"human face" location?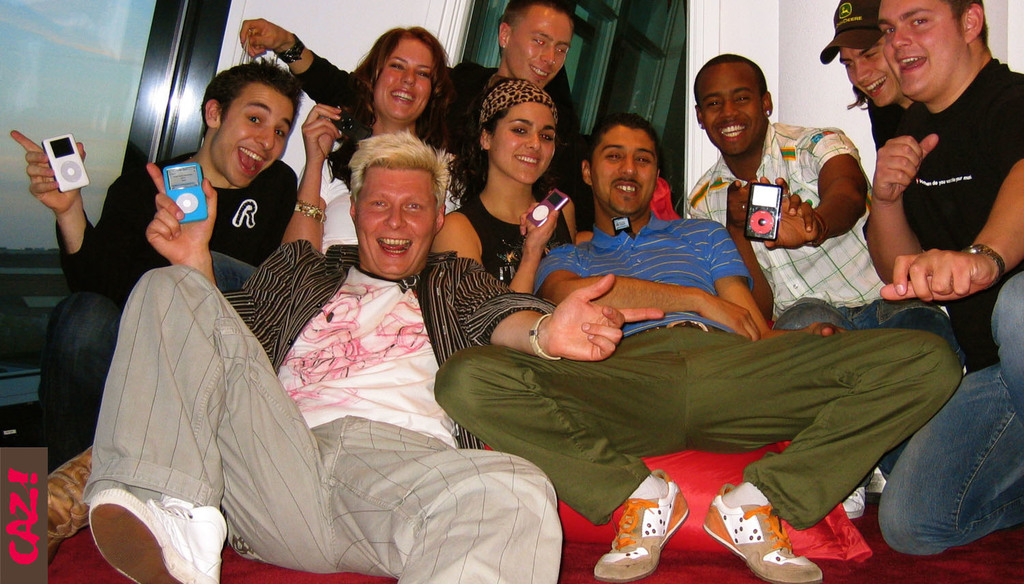
x1=354 y1=169 x2=436 y2=277
